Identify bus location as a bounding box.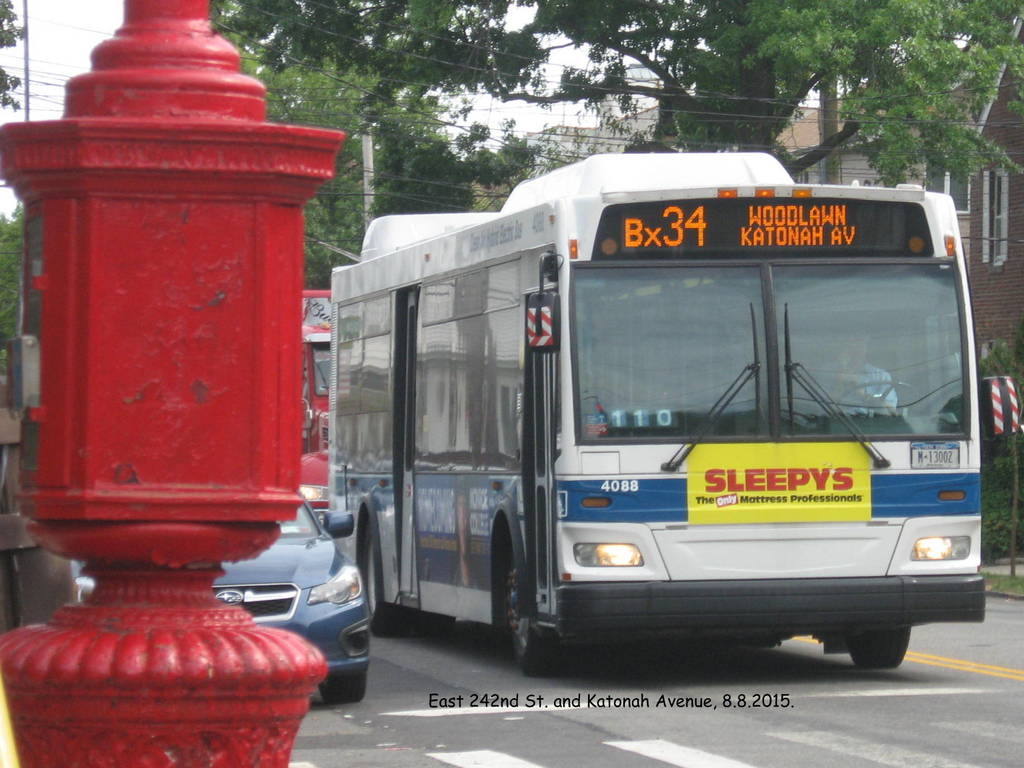
crop(294, 287, 340, 521).
